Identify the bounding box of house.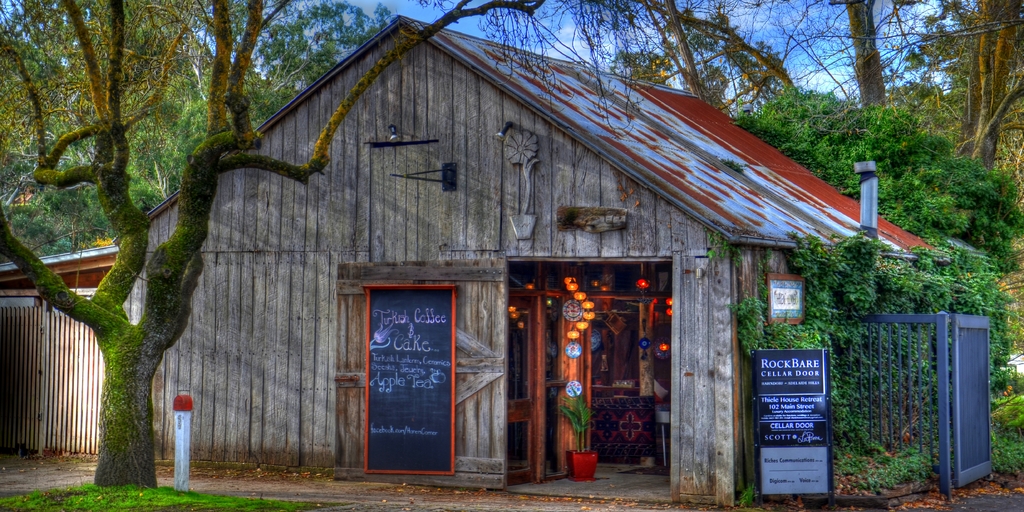
x1=0, y1=15, x2=994, y2=481.
